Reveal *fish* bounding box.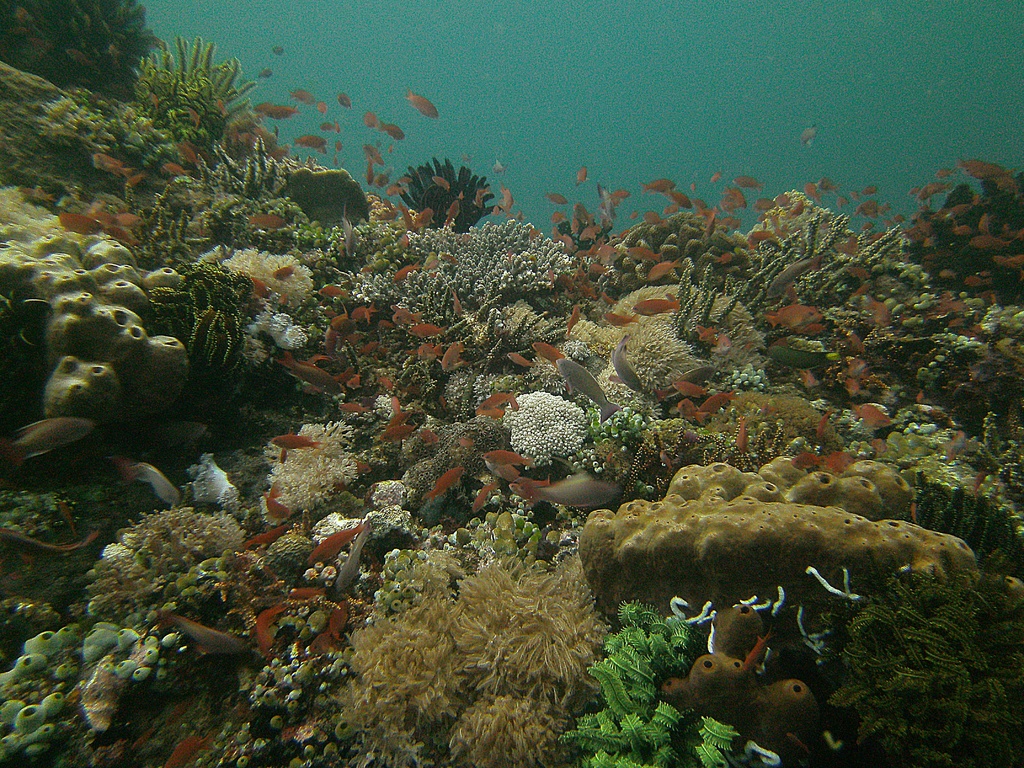
Revealed: locate(318, 283, 349, 301).
